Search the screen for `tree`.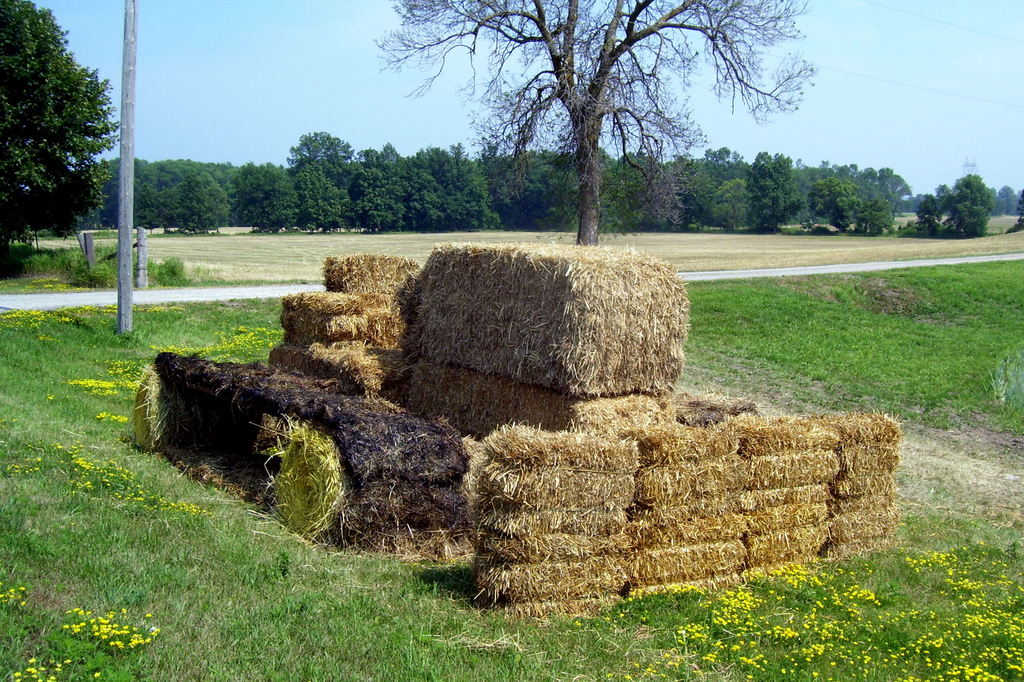
Found at 62, 159, 232, 236.
